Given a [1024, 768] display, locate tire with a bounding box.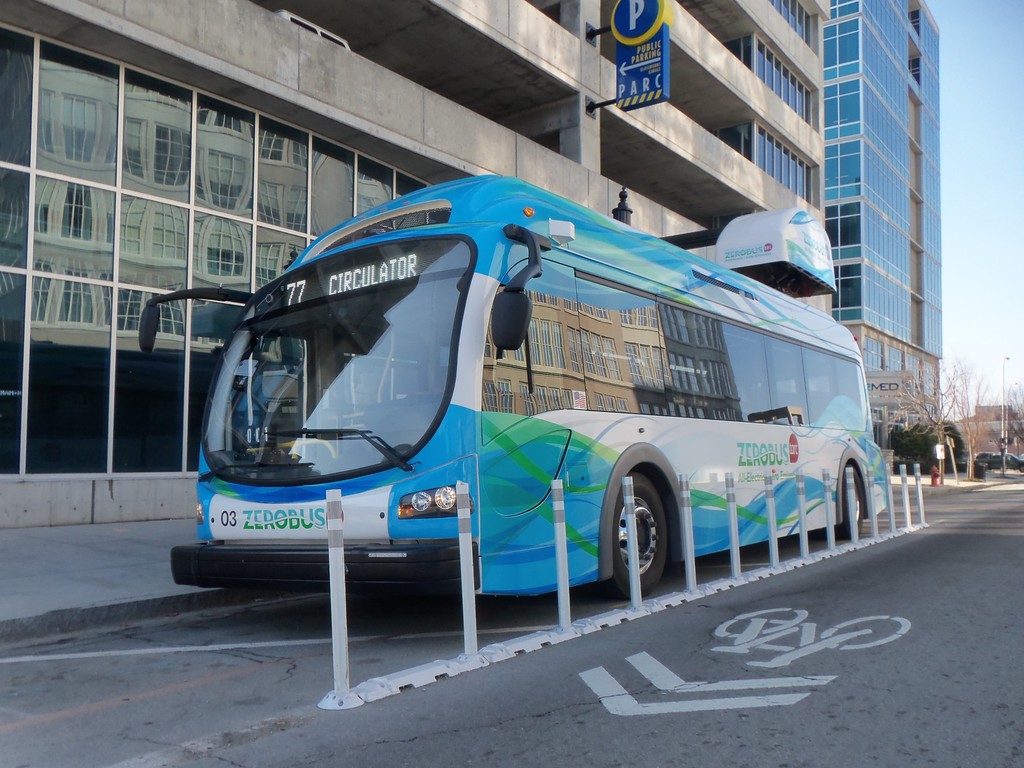
Located: pyautogui.locateOnScreen(829, 468, 865, 538).
